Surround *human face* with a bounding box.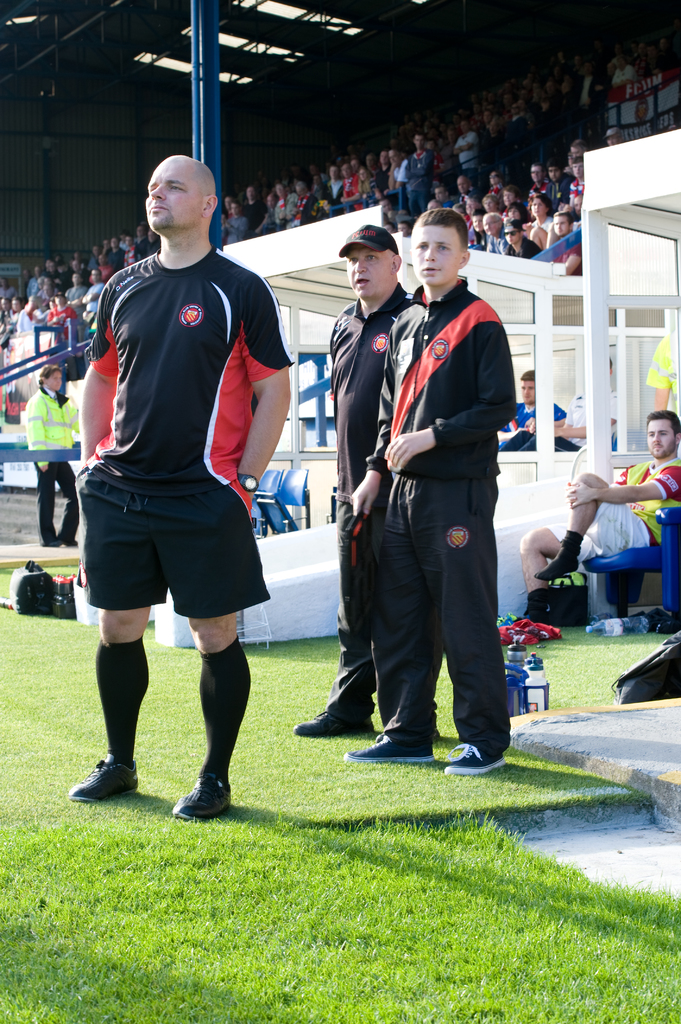
140:161:200:228.
